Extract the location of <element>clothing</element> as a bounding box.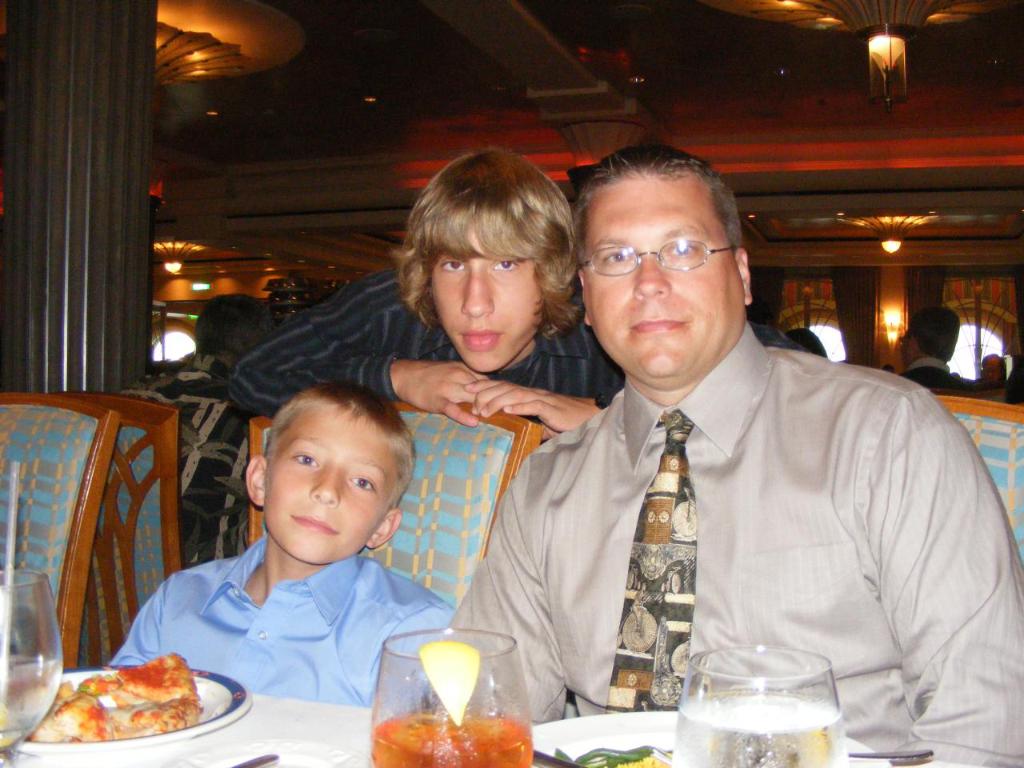
rect(133, 351, 251, 570).
